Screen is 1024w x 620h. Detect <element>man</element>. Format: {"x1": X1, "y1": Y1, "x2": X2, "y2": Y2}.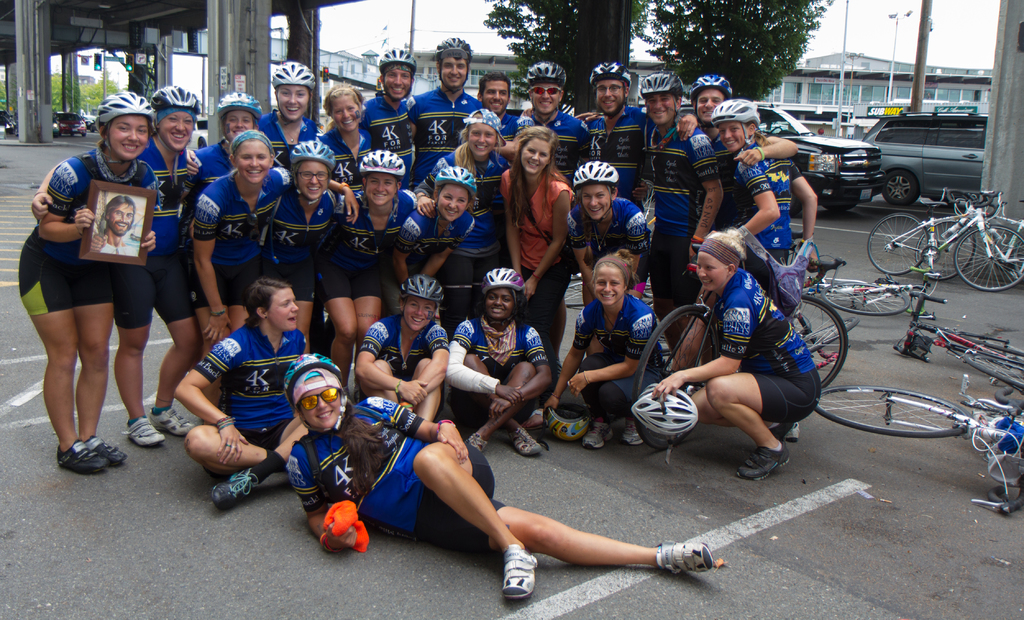
{"x1": 626, "y1": 78, "x2": 726, "y2": 300}.
